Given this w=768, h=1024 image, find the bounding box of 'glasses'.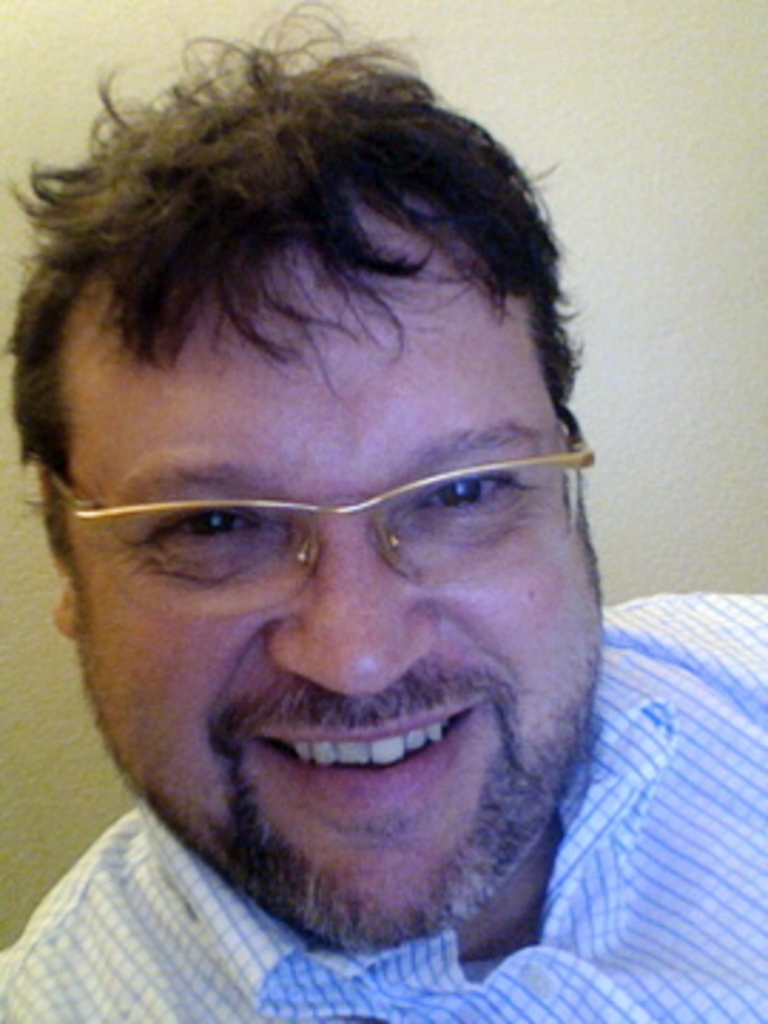
[x1=51, y1=401, x2=597, y2=623].
